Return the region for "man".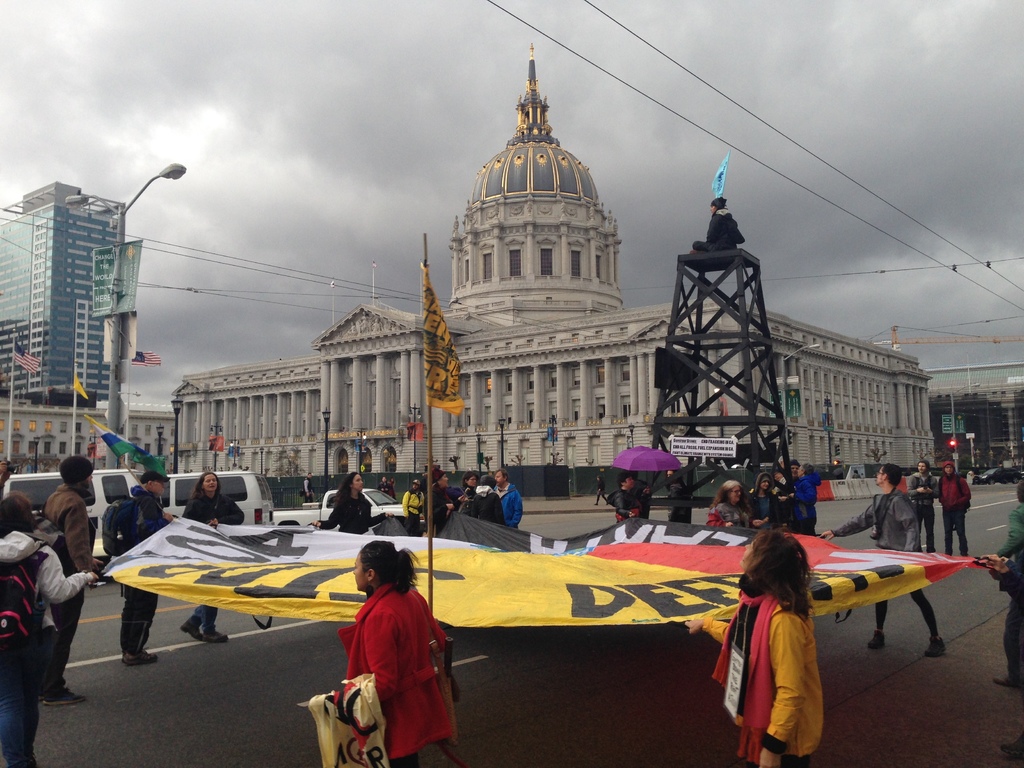
{"left": 991, "top": 484, "right": 1023, "bottom": 688}.
